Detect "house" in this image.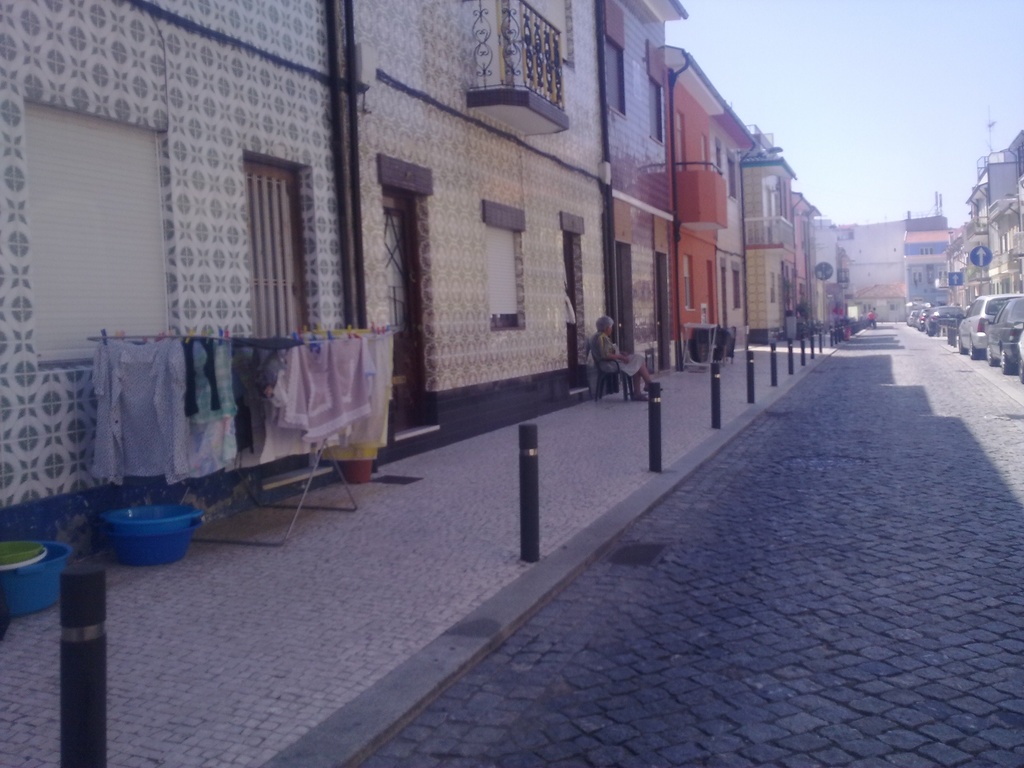
Detection: 665,37,755,371.
